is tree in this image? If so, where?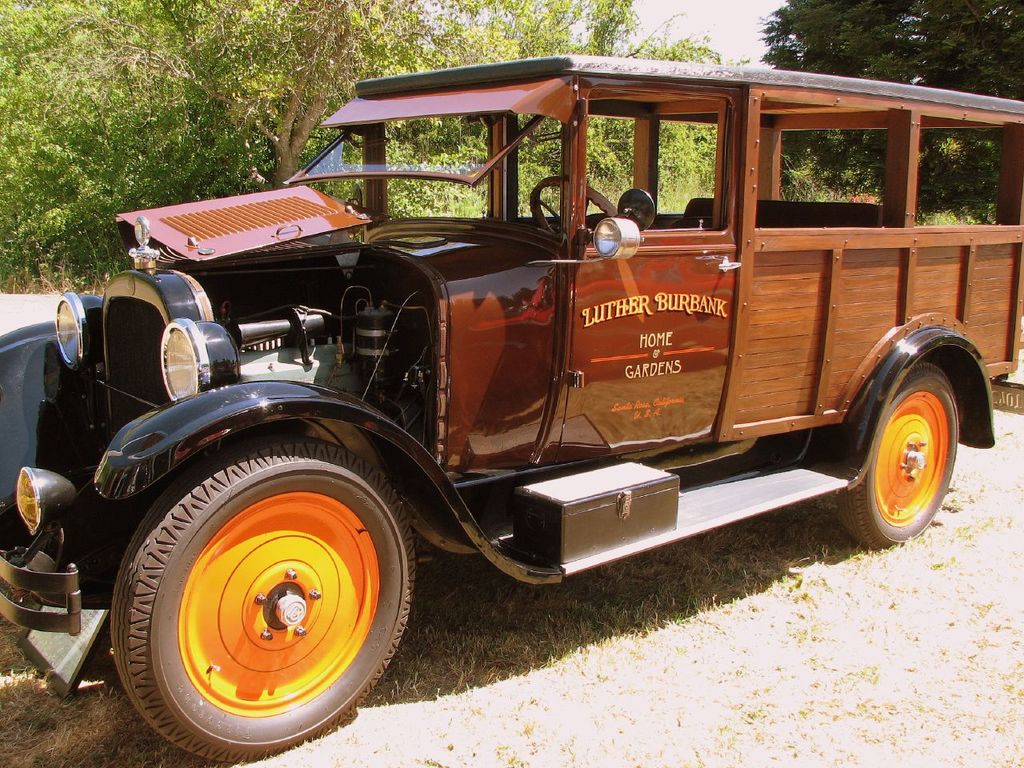
Yes, at (left=415, top=0, right=726, bottom=180).
